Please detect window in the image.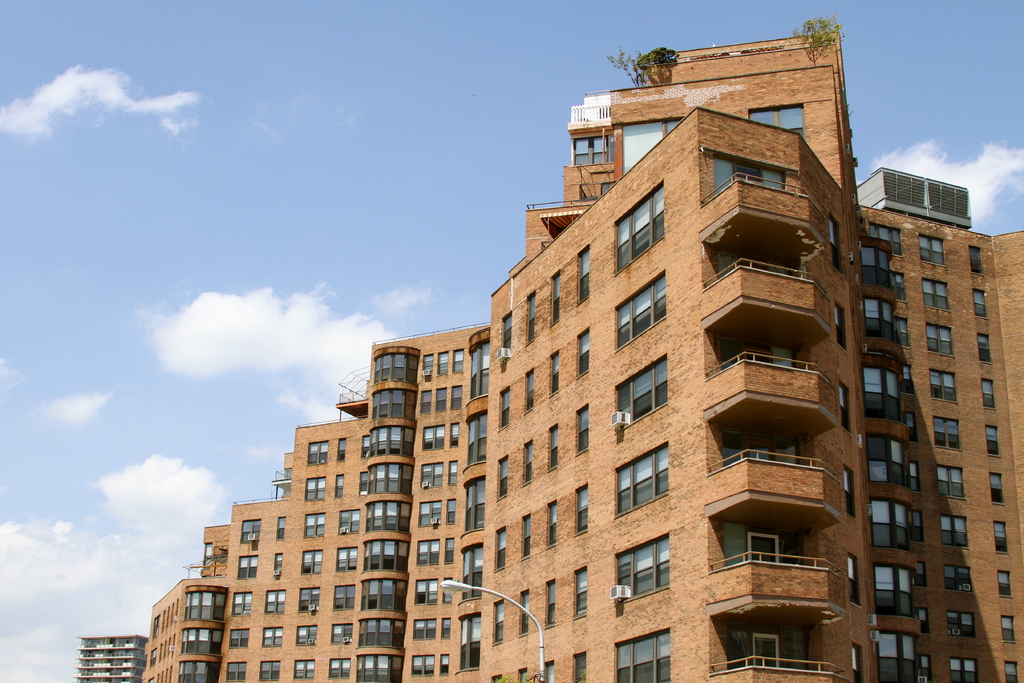
415,577,454,607.
